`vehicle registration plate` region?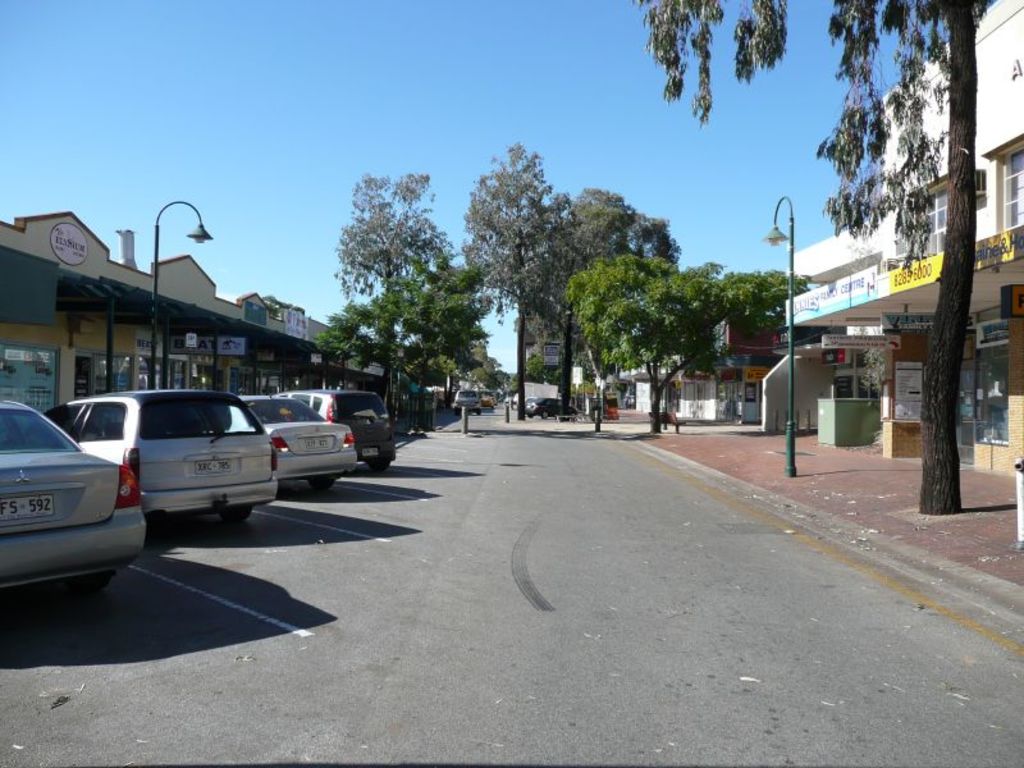
<bbox>361, 447, 376, 454</bbox>
